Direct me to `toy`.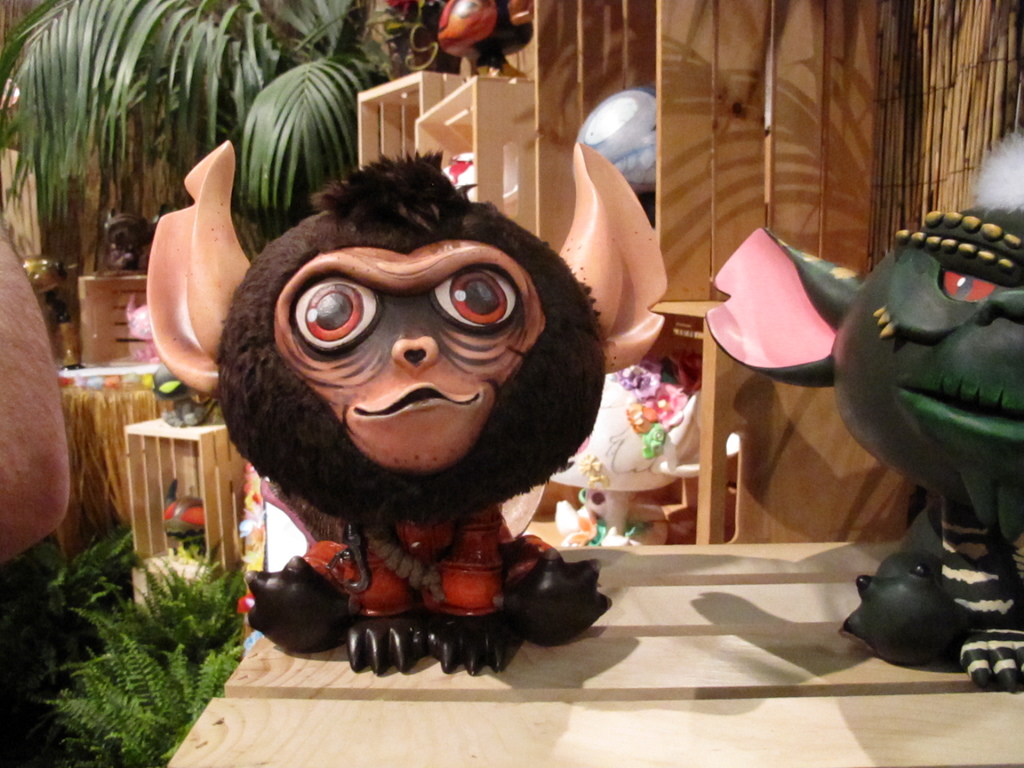
Direction: crop(221, 143, 627, 707).
